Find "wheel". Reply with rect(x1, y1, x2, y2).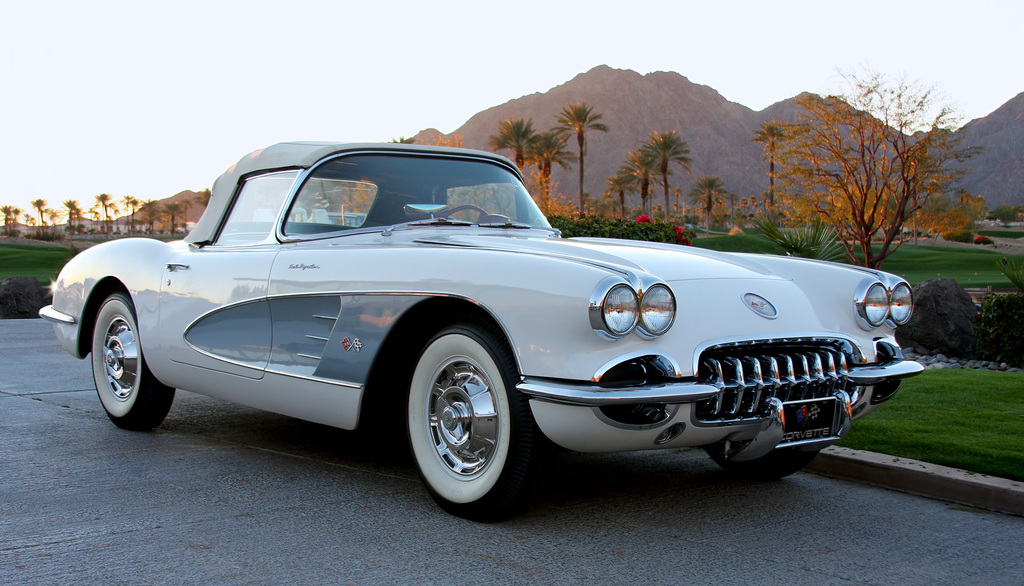
rect(405, 316, 540, 515).
